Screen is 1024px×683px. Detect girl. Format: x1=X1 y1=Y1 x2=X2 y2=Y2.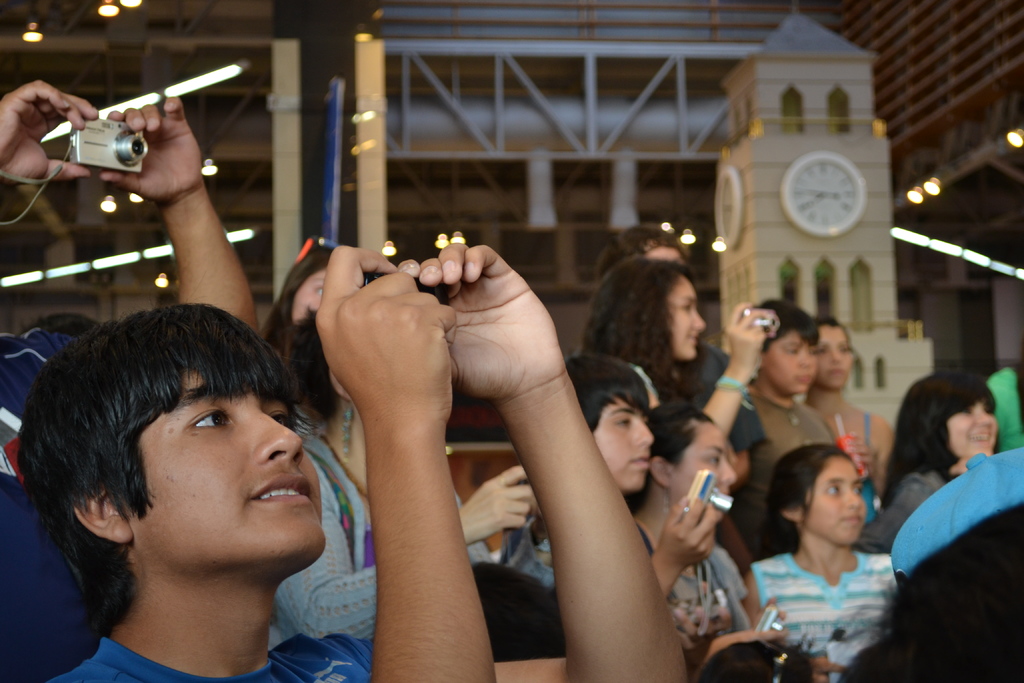
x1=576 y1=258 x2=780 y2=434.
